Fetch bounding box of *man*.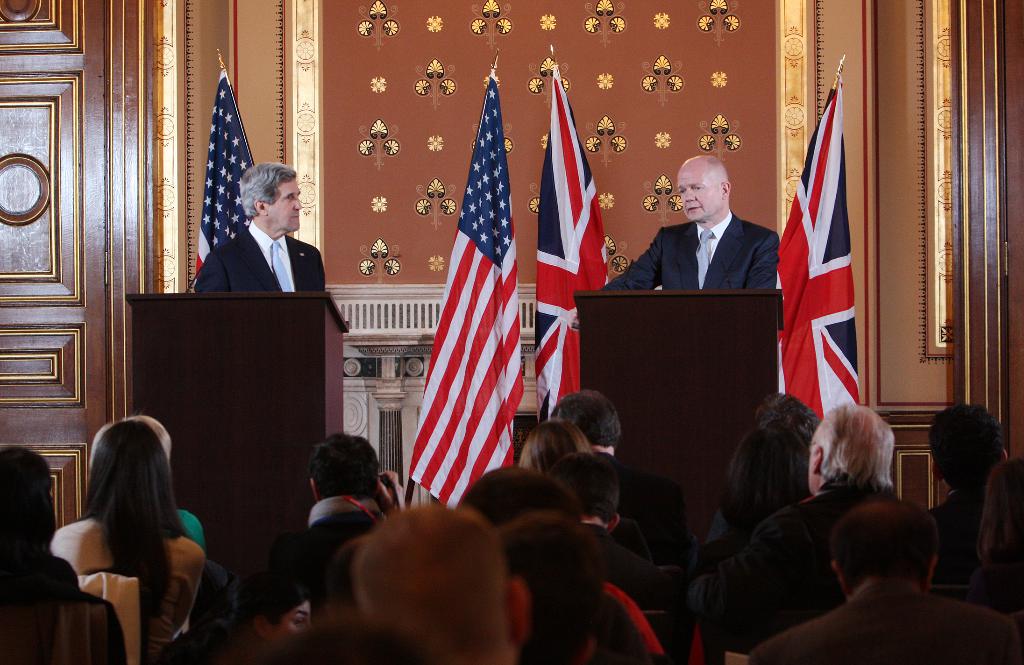
Bbox: left=548, top=387, right=696, bottom=570.
